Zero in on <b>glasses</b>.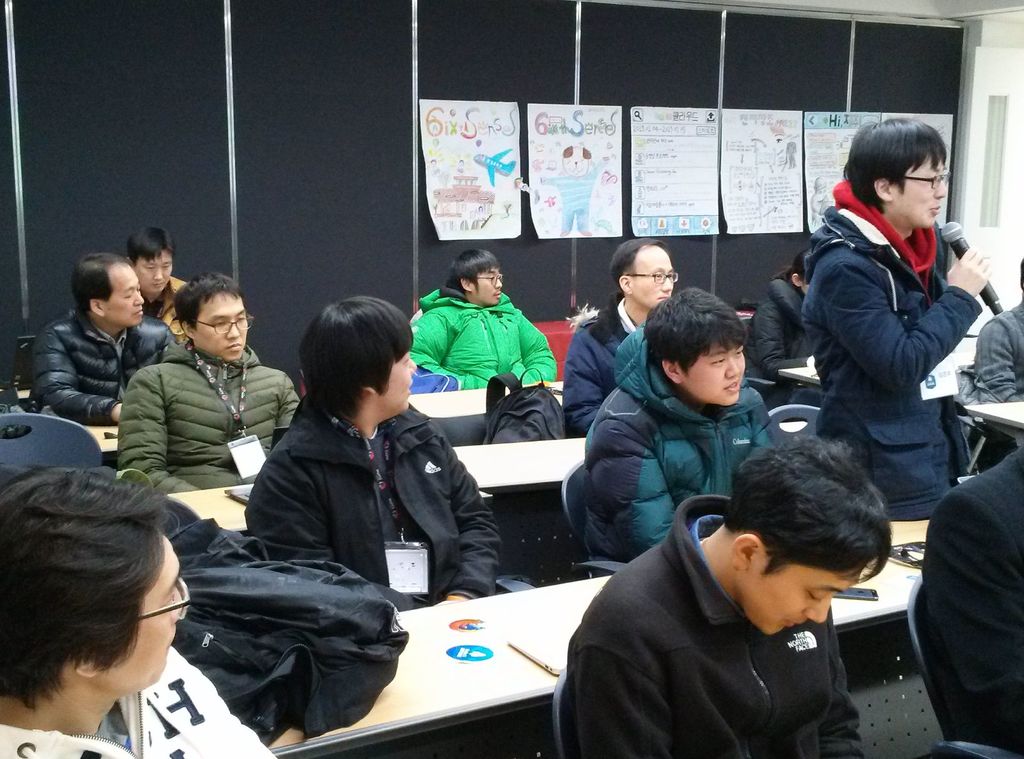
Zeroed in: Rect(475, 269, 510, 291).
